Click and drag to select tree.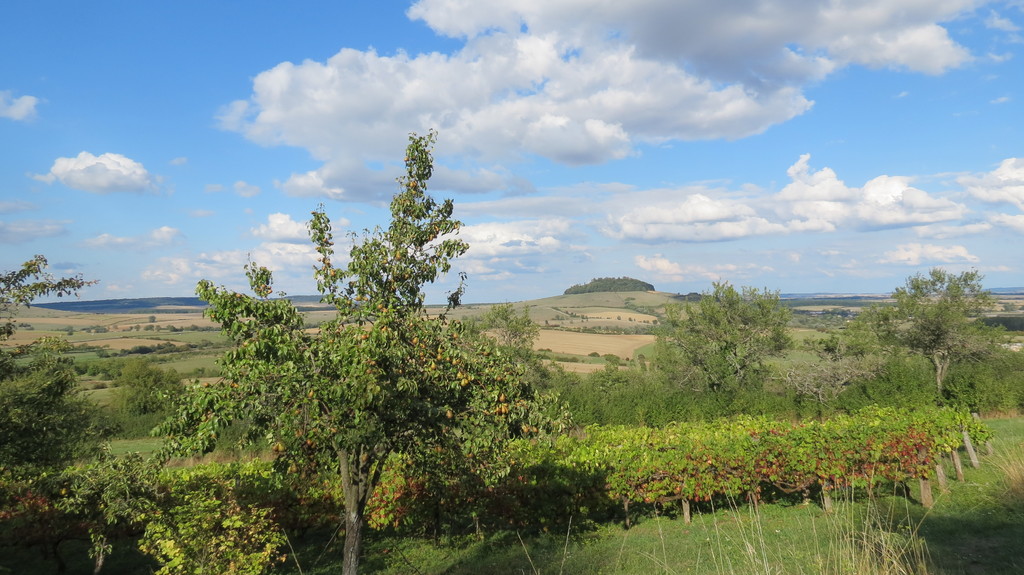
Selection: [x1=656, y1=271, x2=802, y2=406].
